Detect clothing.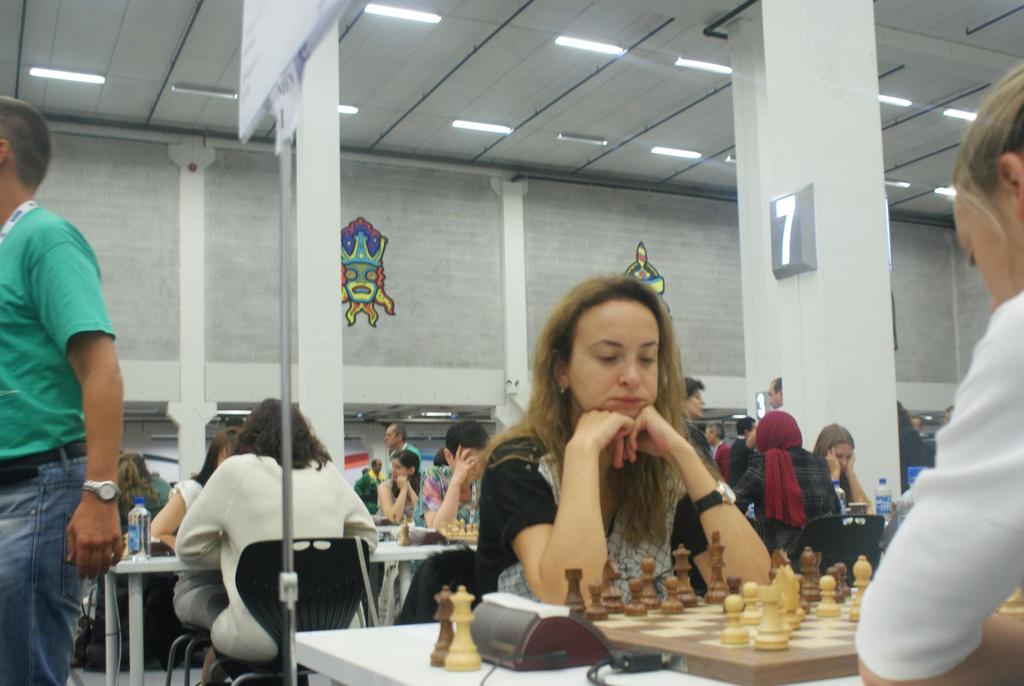
Detected at [730, 437, 752, 498].
